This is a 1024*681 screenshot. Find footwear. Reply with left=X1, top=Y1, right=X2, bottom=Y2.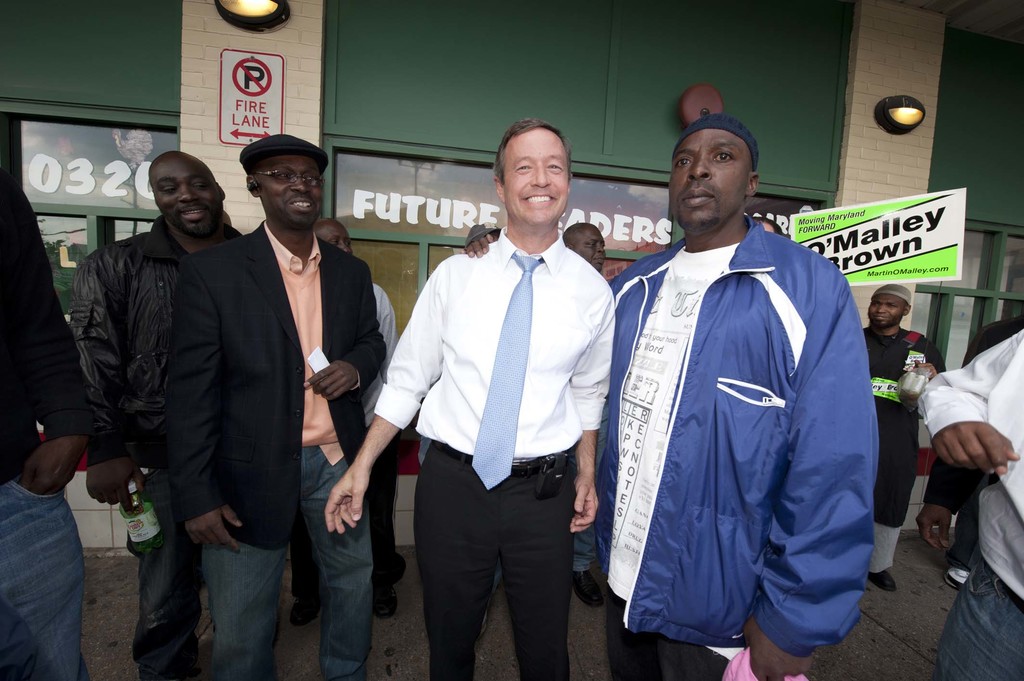
left=289, top=600, right=318, bottom=627.
